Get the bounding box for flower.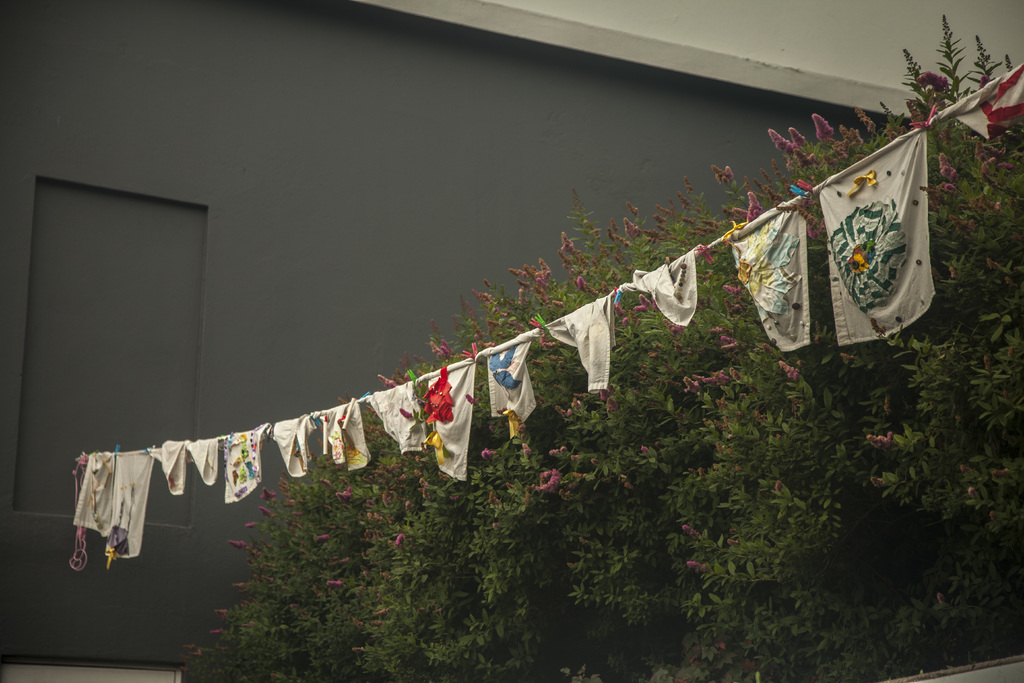
left=362, top=568, right=373, bottom=579.
